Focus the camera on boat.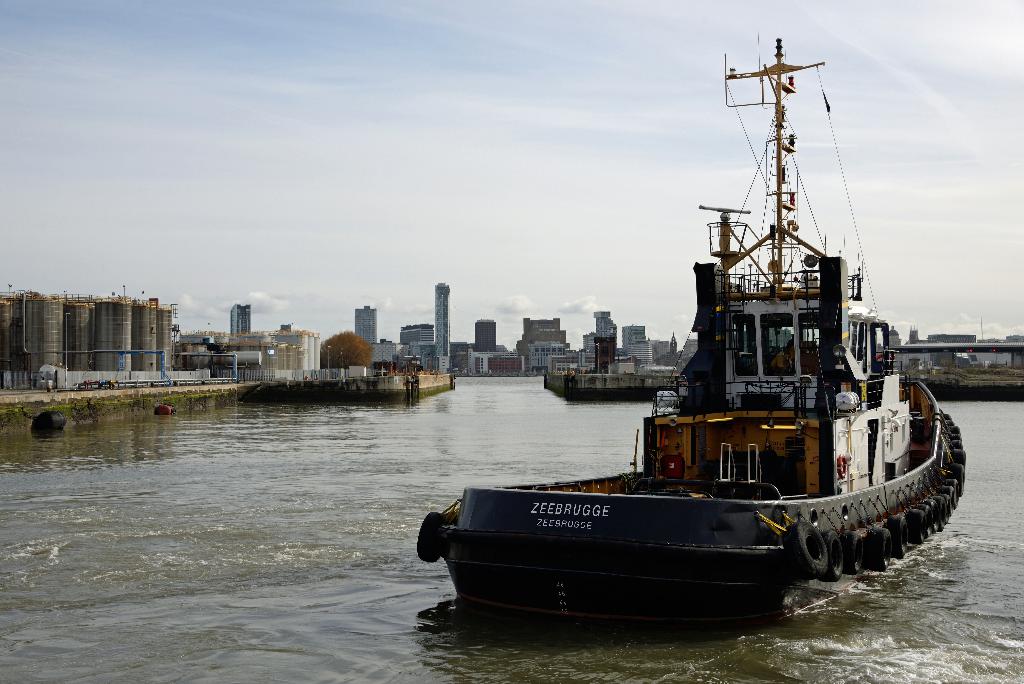
Focus region: l=431, t=60, r=952, b=624.
